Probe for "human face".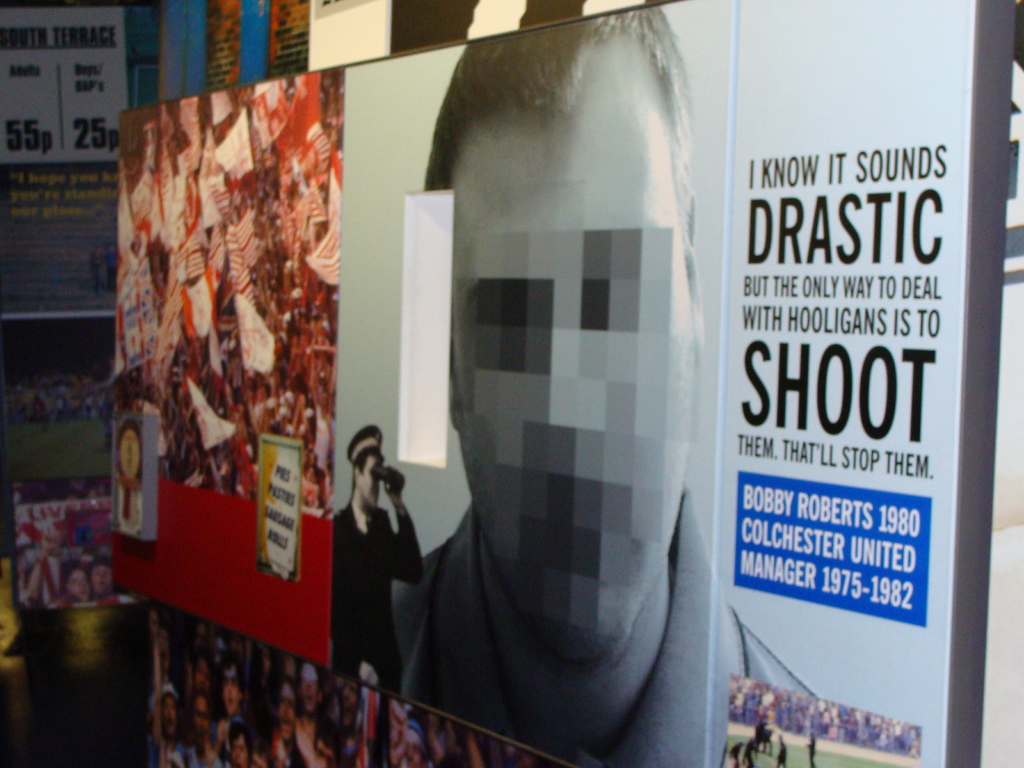
Probe result: bbox=[360, 455, 378, 508].
